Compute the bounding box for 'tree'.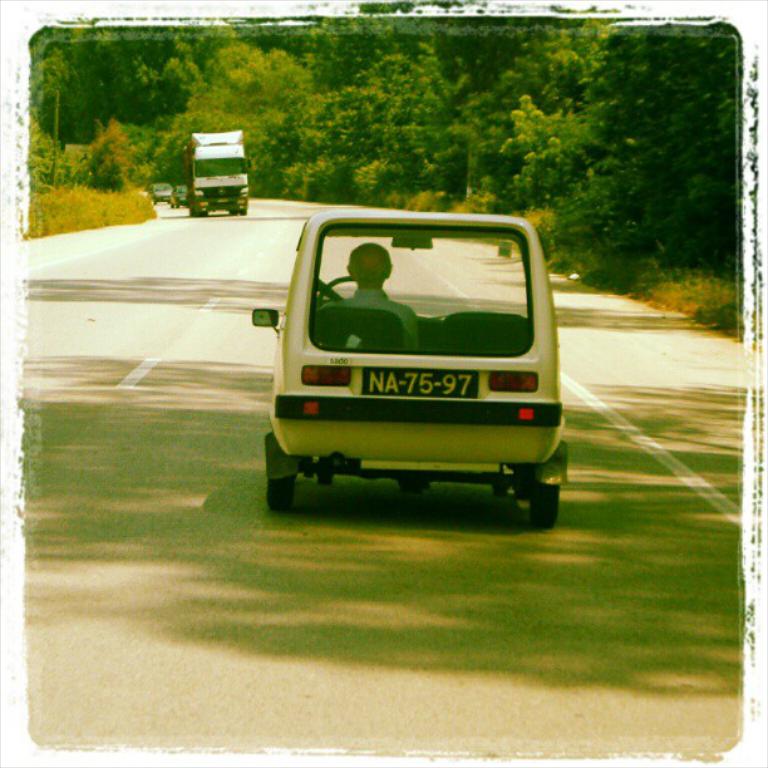
left=358, top=3, right=393, bottom=18.
